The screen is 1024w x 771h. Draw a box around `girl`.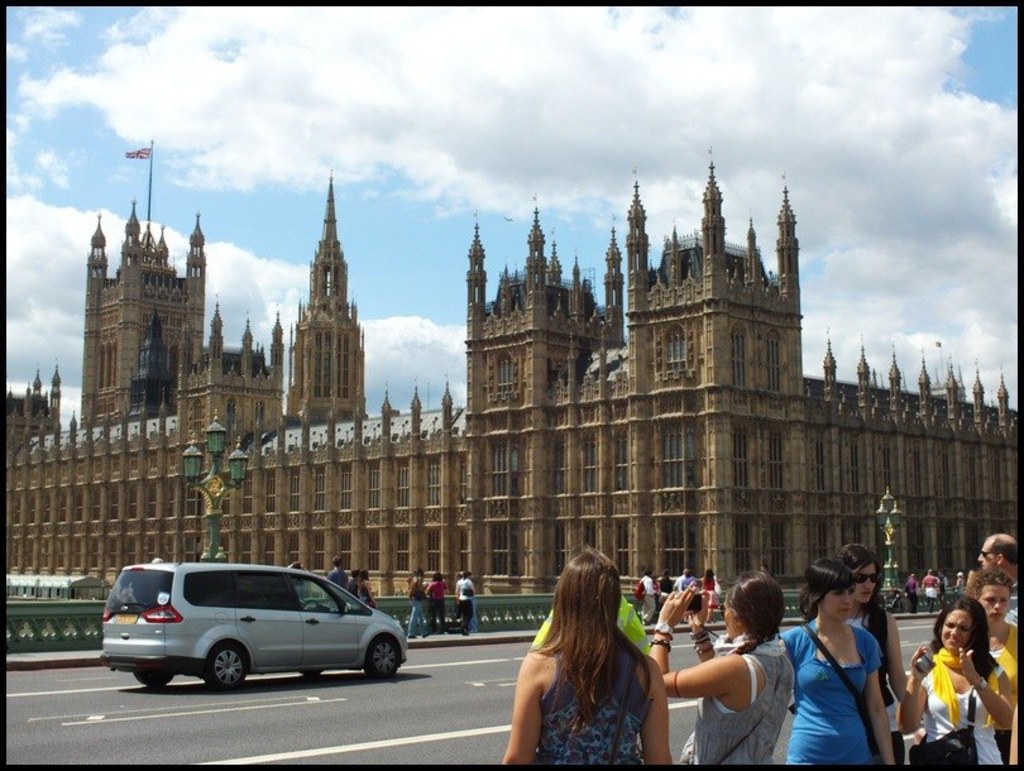
497:547:670:768.
